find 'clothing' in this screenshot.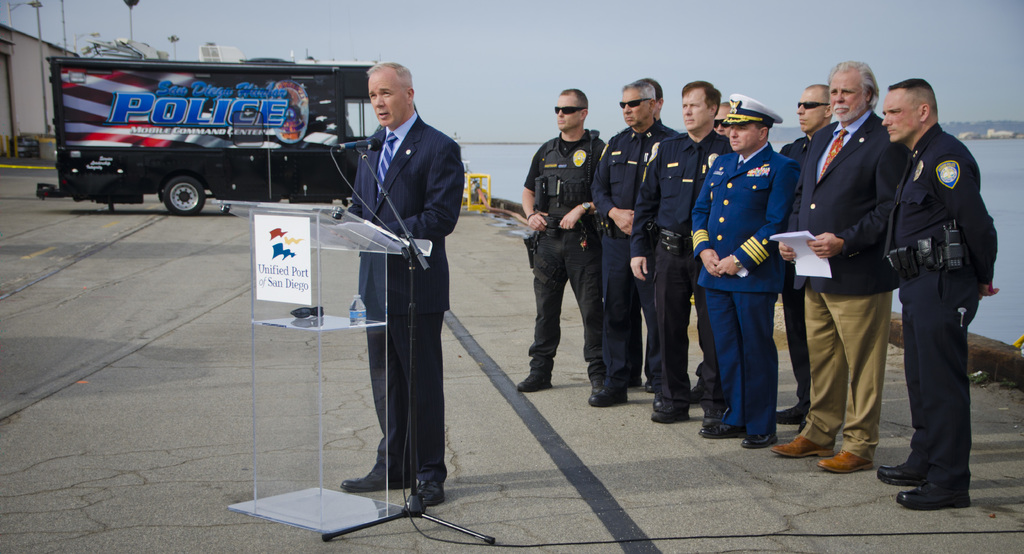
The bounding box for 'clothing' is (left=351, top=124, right=461, bottom=488).
